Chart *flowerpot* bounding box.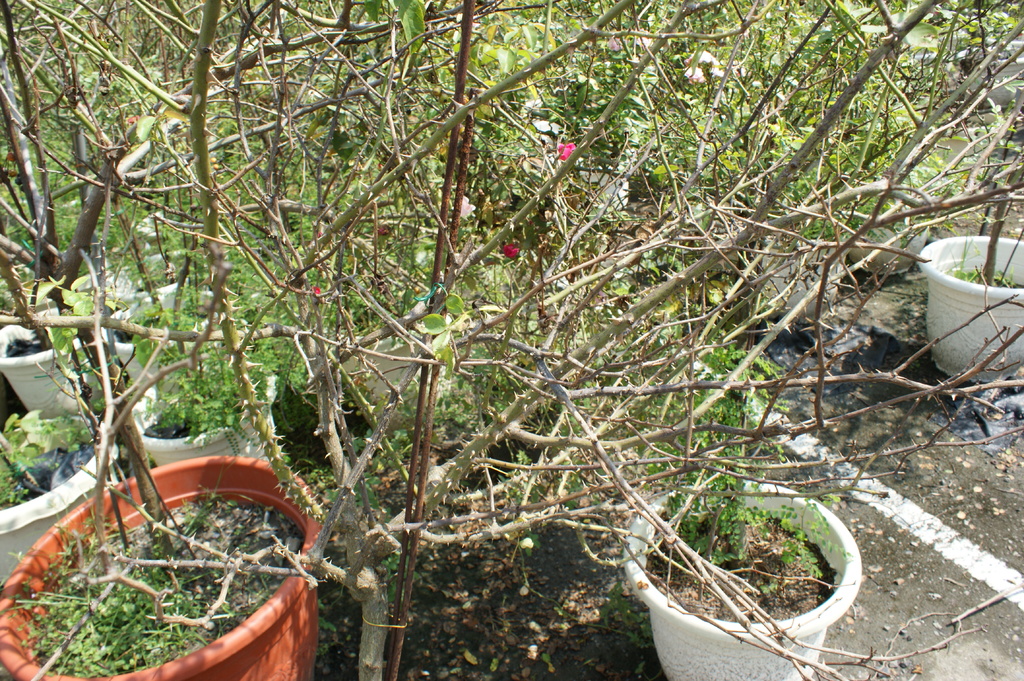
Charted: bbox=[853, 202, 932, 280].
